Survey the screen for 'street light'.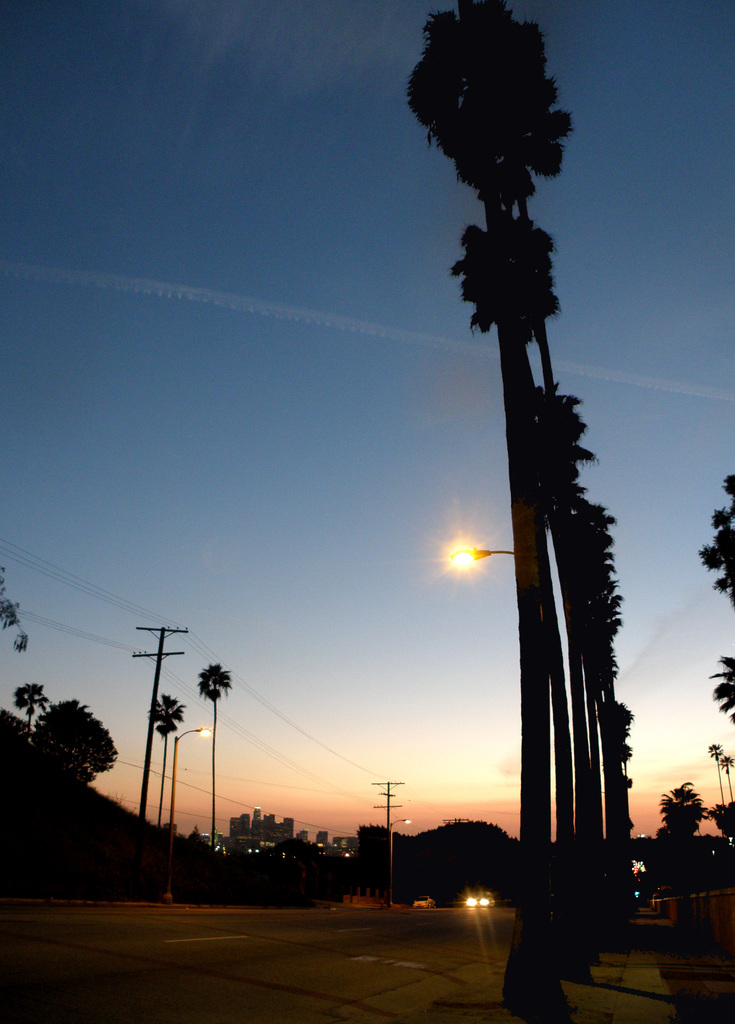
Survey found: 449,531,523,577.
